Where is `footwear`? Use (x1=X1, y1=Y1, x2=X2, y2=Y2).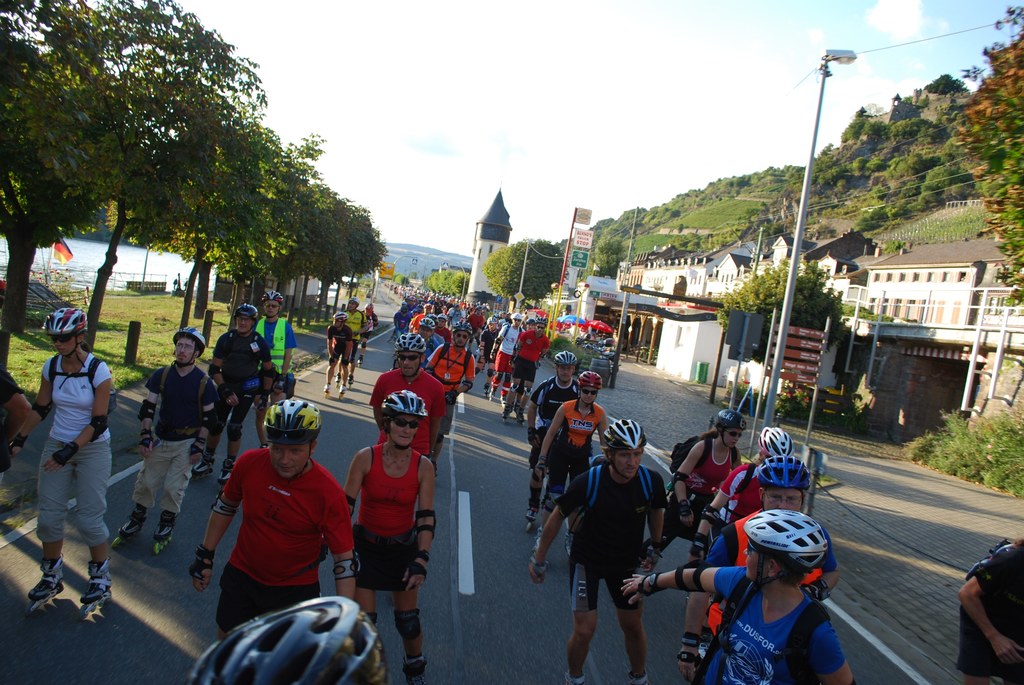
(x1=29, y1=554, x2=66, y2=600).
